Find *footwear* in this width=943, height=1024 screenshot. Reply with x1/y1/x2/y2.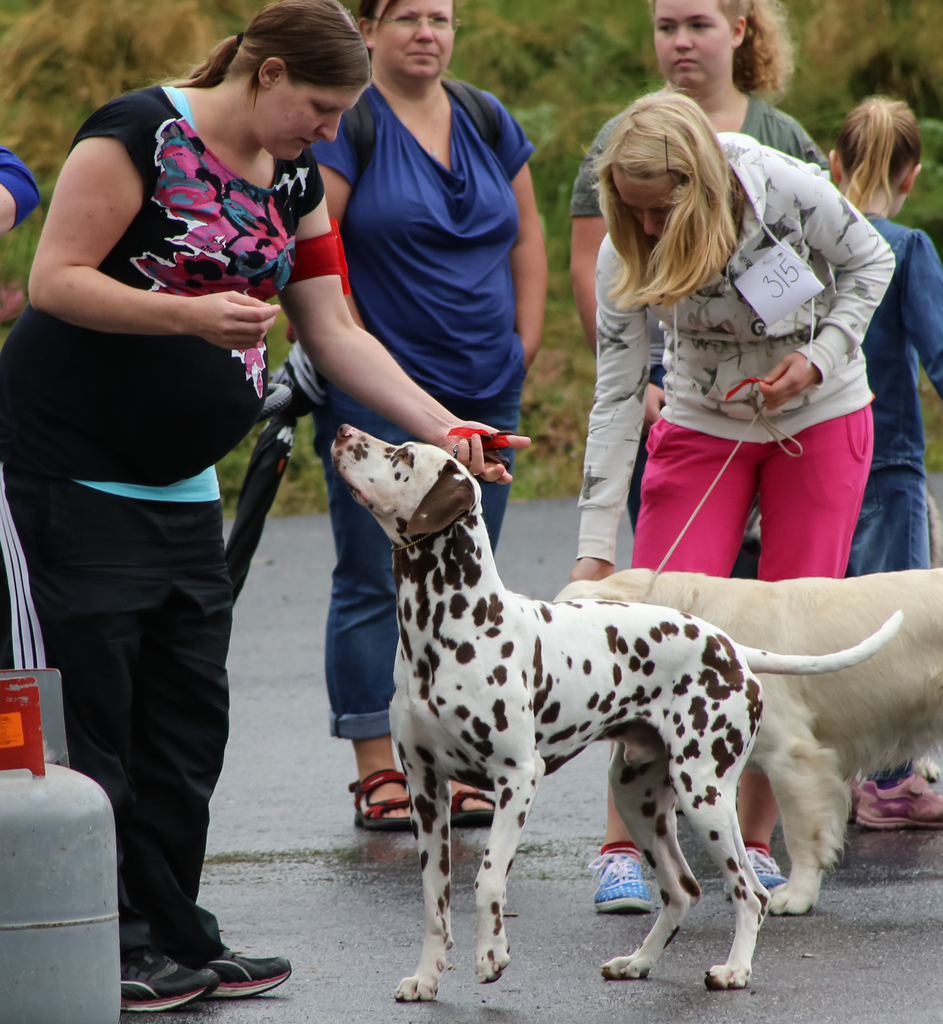
453/777/506/829.
